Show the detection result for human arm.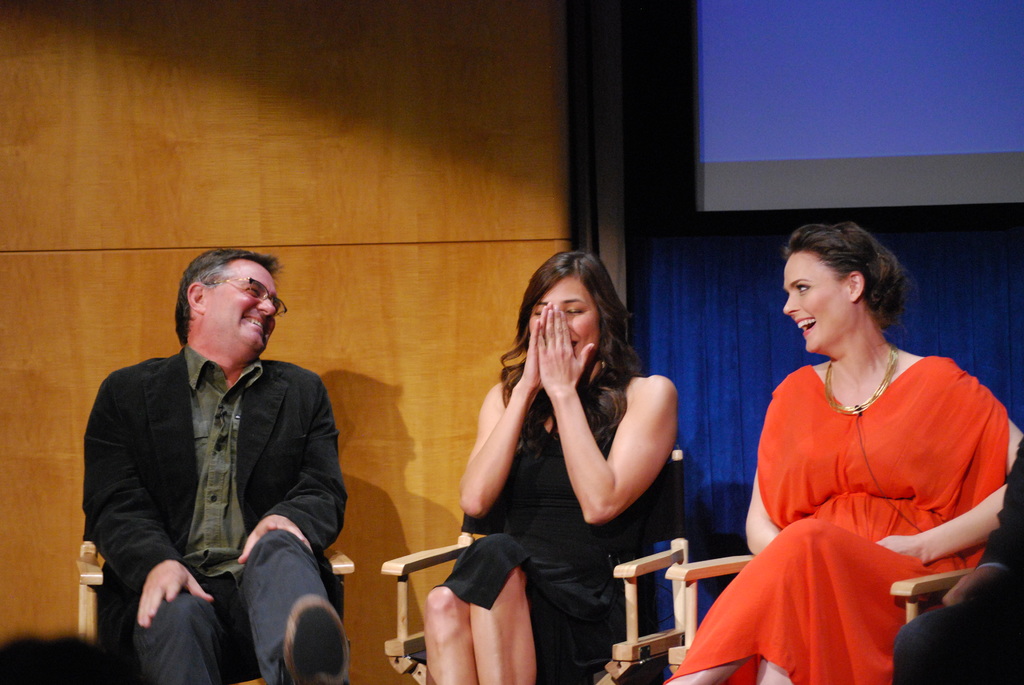
x1=236, y1=379, x2=346, y2=557.
